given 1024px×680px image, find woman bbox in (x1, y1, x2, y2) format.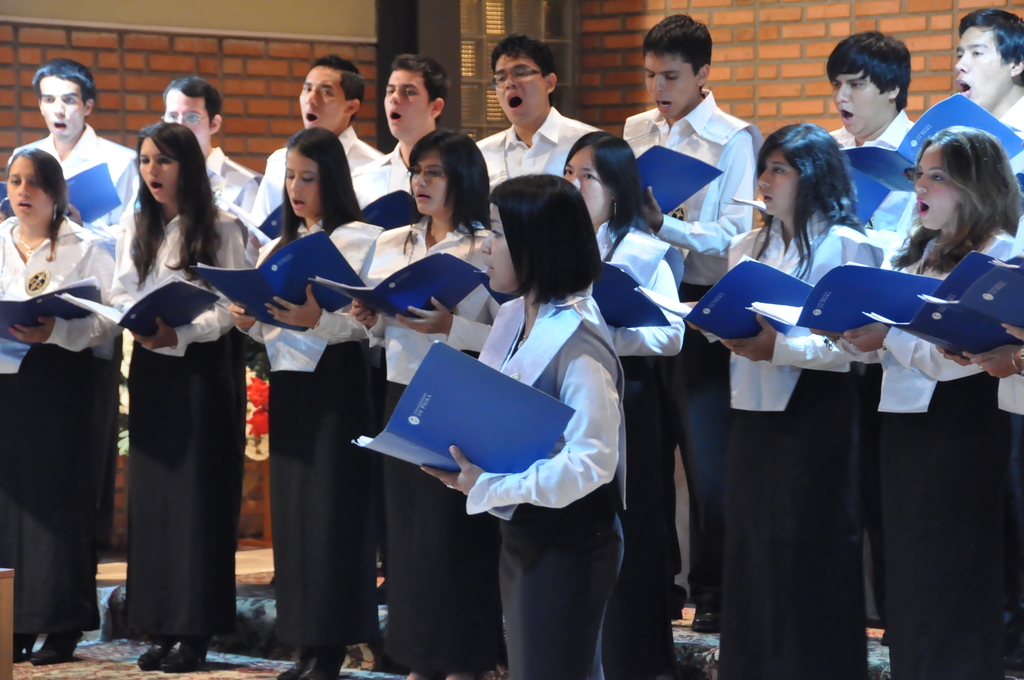
(693, 122, 881, 679).
